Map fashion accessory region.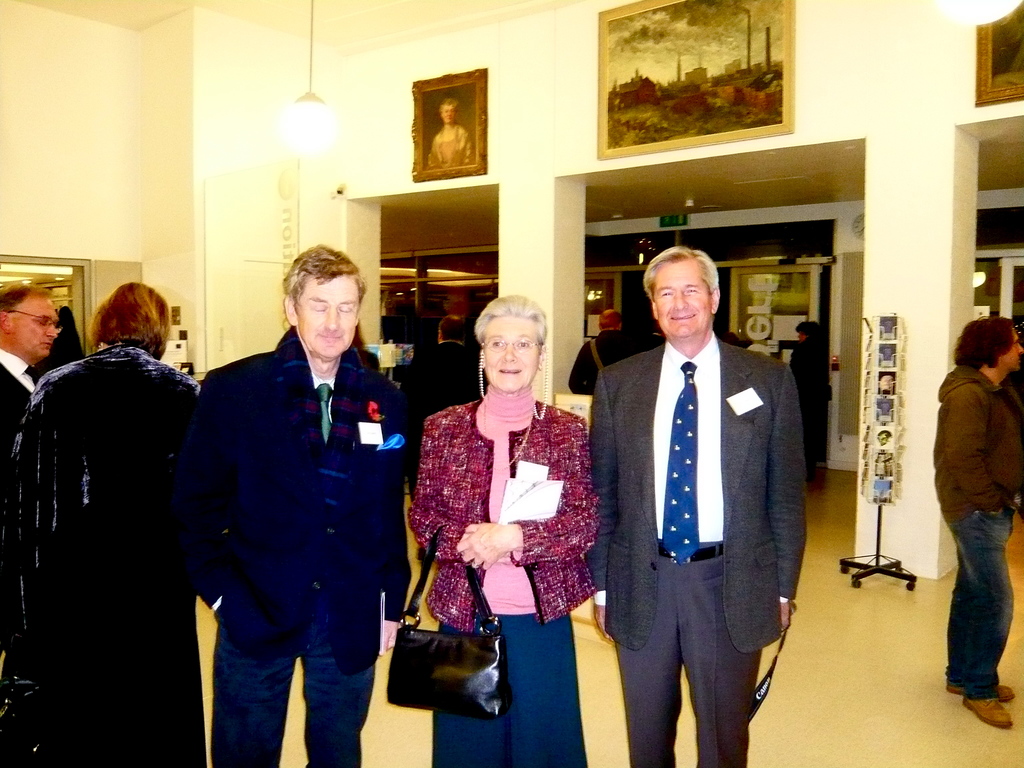
Mapped to {"left": 958, "top": 689, "right": 1009, "bottom": 728}.
